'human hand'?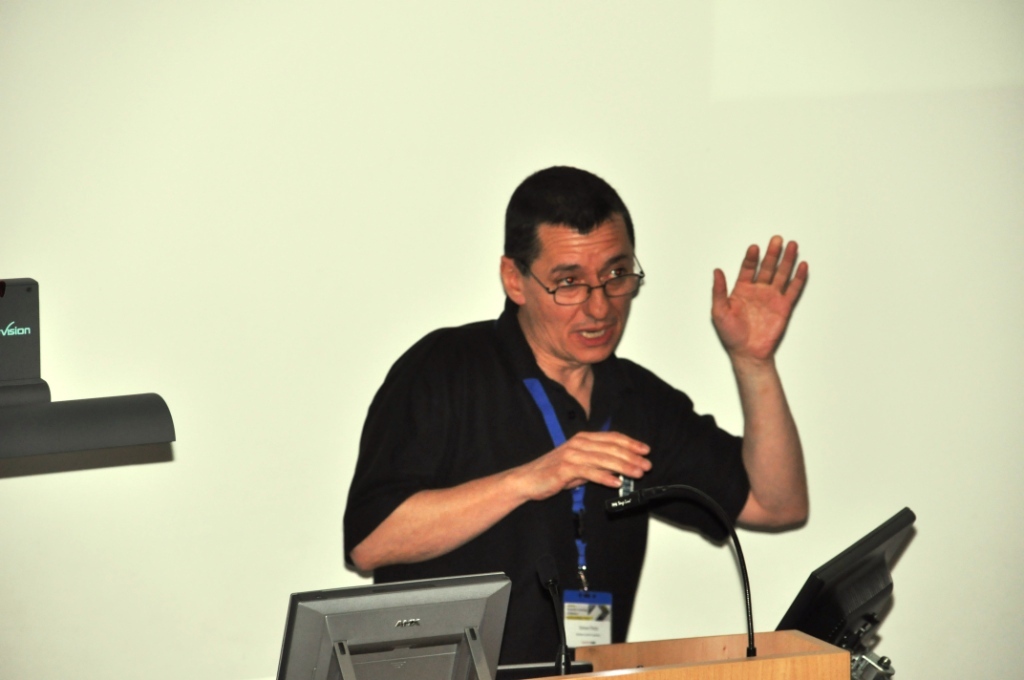
[x1=713, y1=234, x2=809, y2=357]
